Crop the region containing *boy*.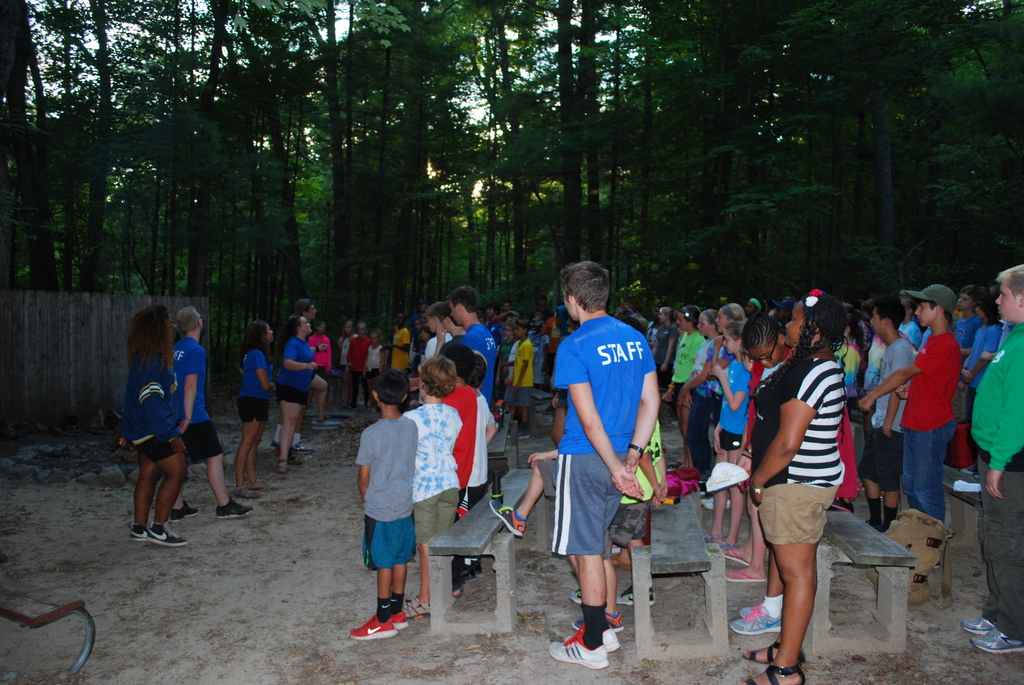
Crop region: [548, 259, 659, 668].
